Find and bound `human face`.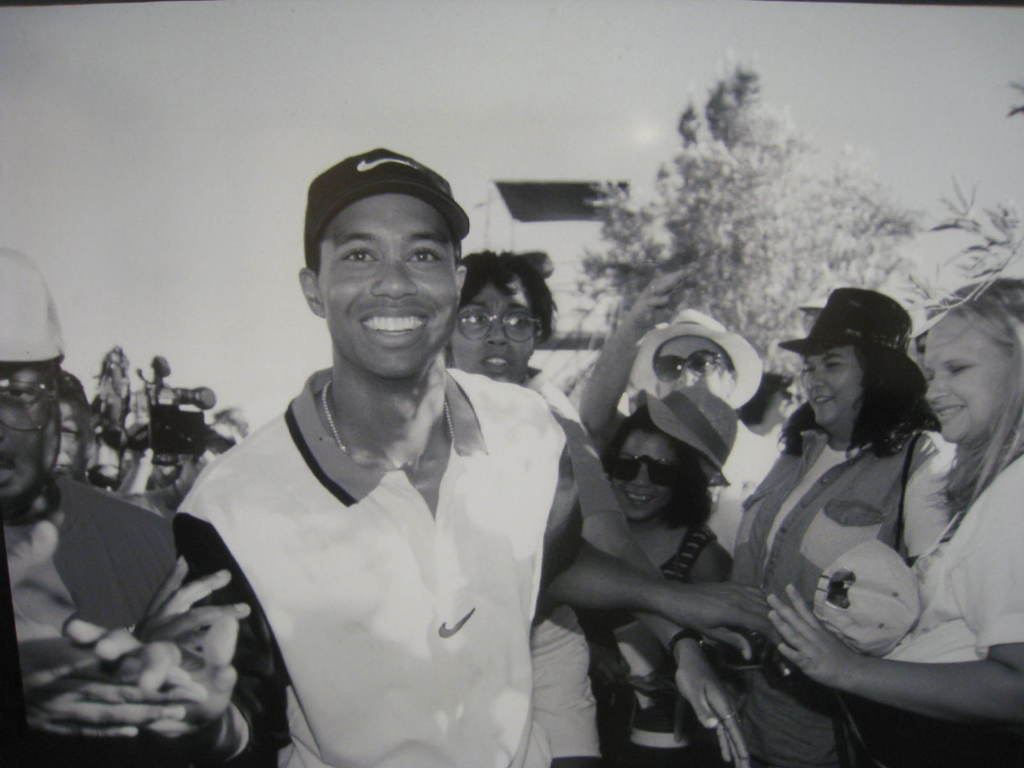
Bound: crop(658, 335, 731, 396).
